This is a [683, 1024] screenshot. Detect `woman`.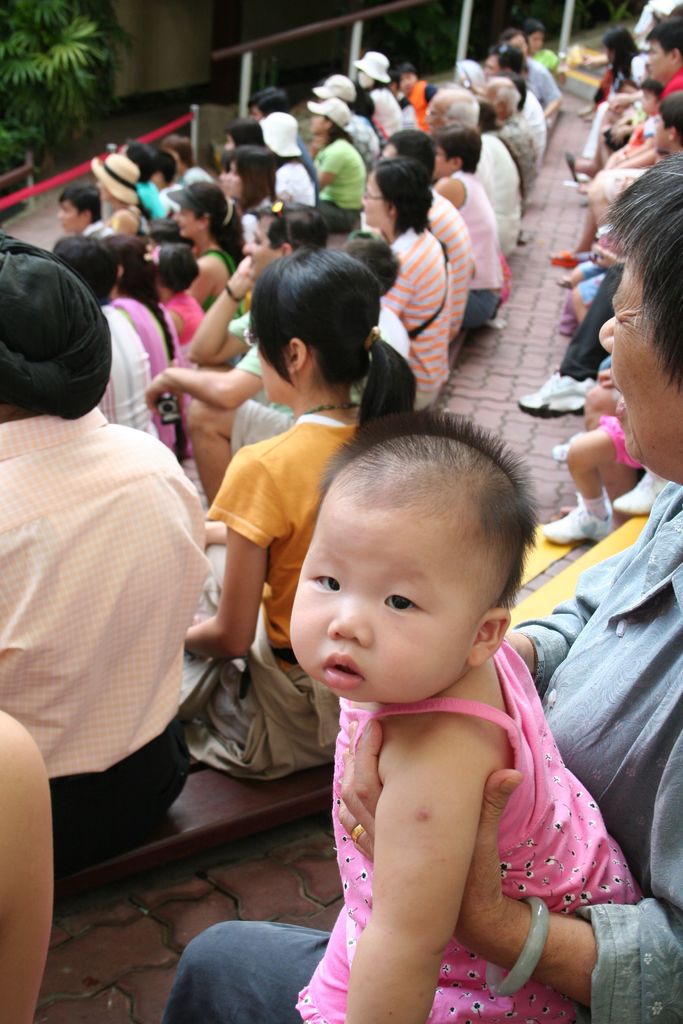
x1=185, y1=248, x2=416, y2=785.
